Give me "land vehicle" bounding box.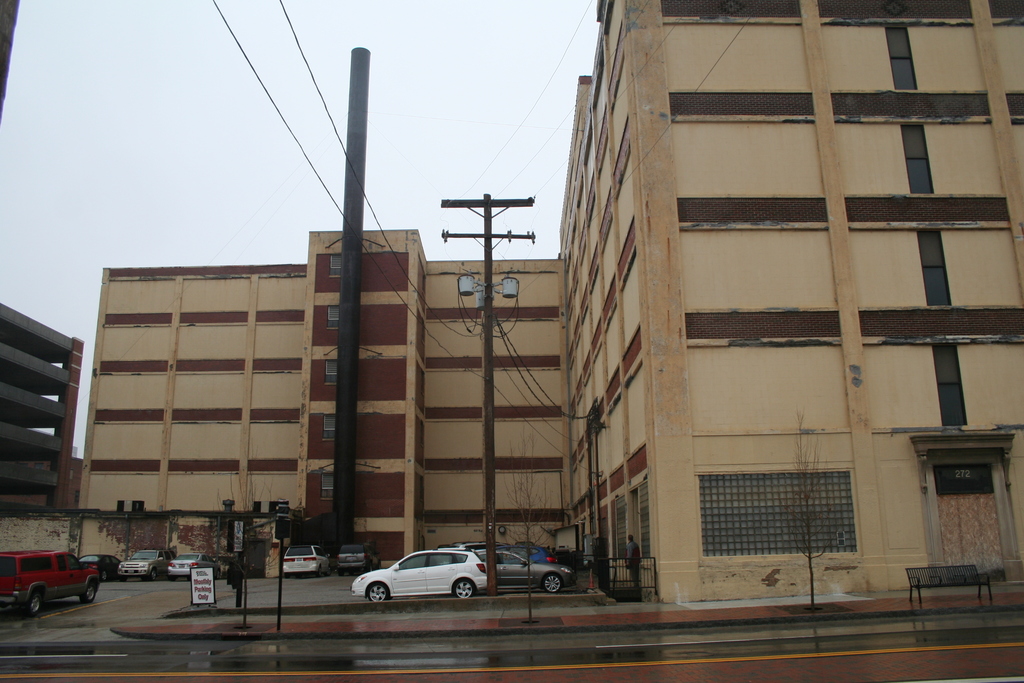
bbox=(164, 551, 217, 577).
